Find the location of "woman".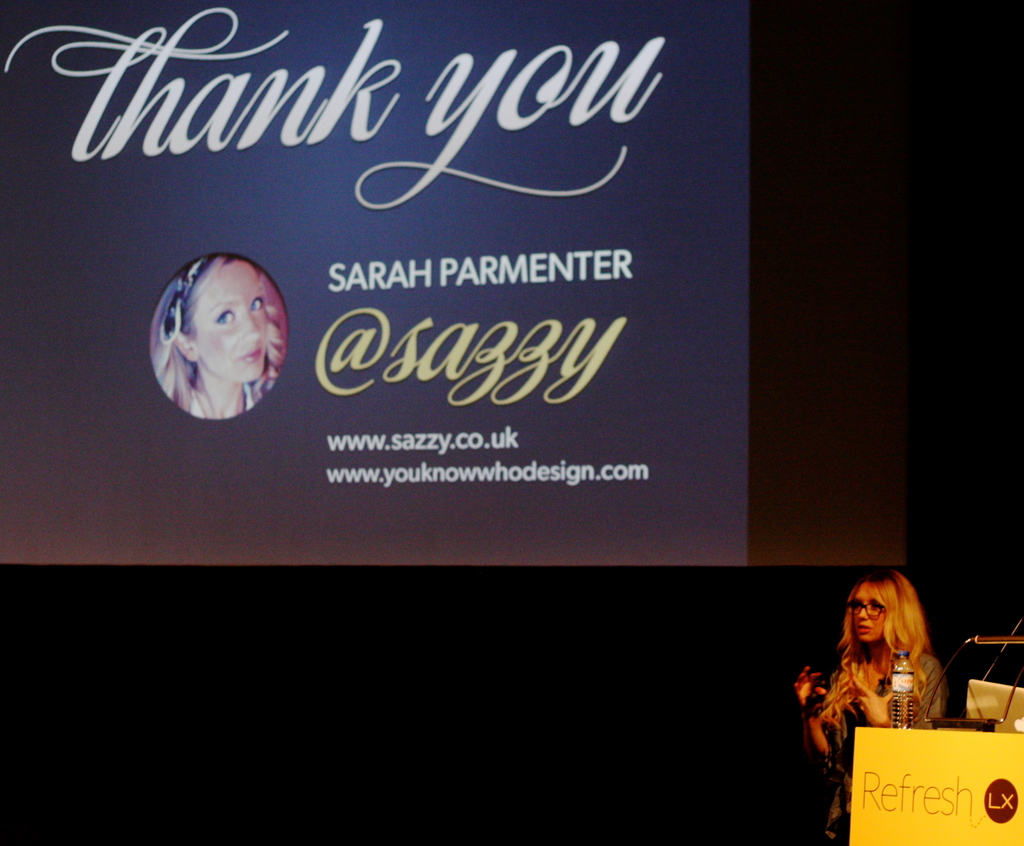
Location: [142,248,294,425].
